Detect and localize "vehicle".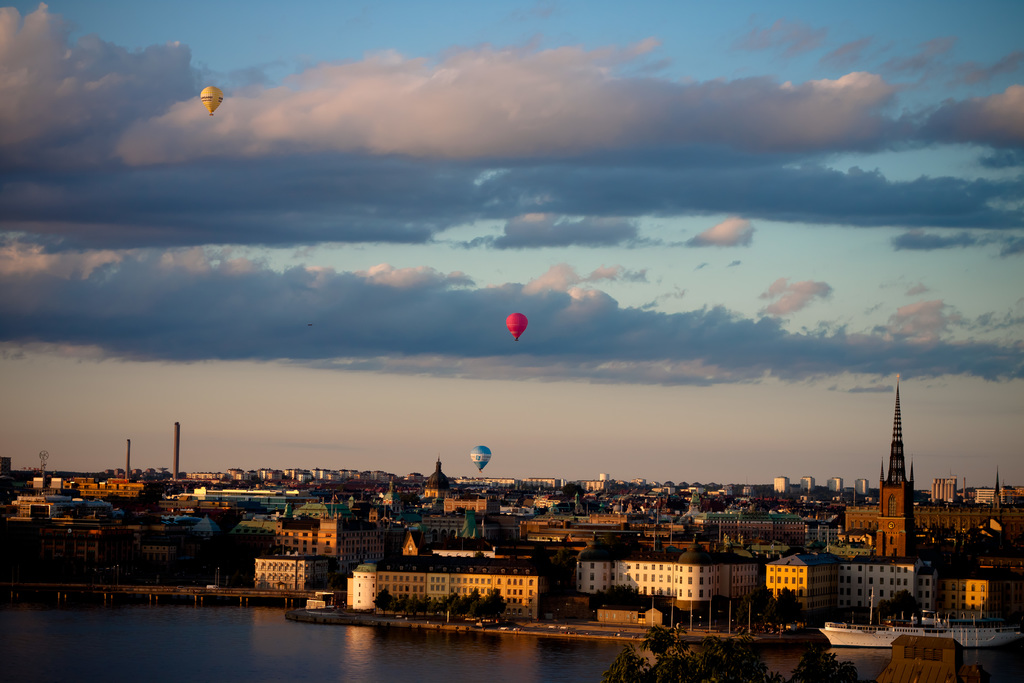
Localized at bbox=(468, 446, 493, 477).
